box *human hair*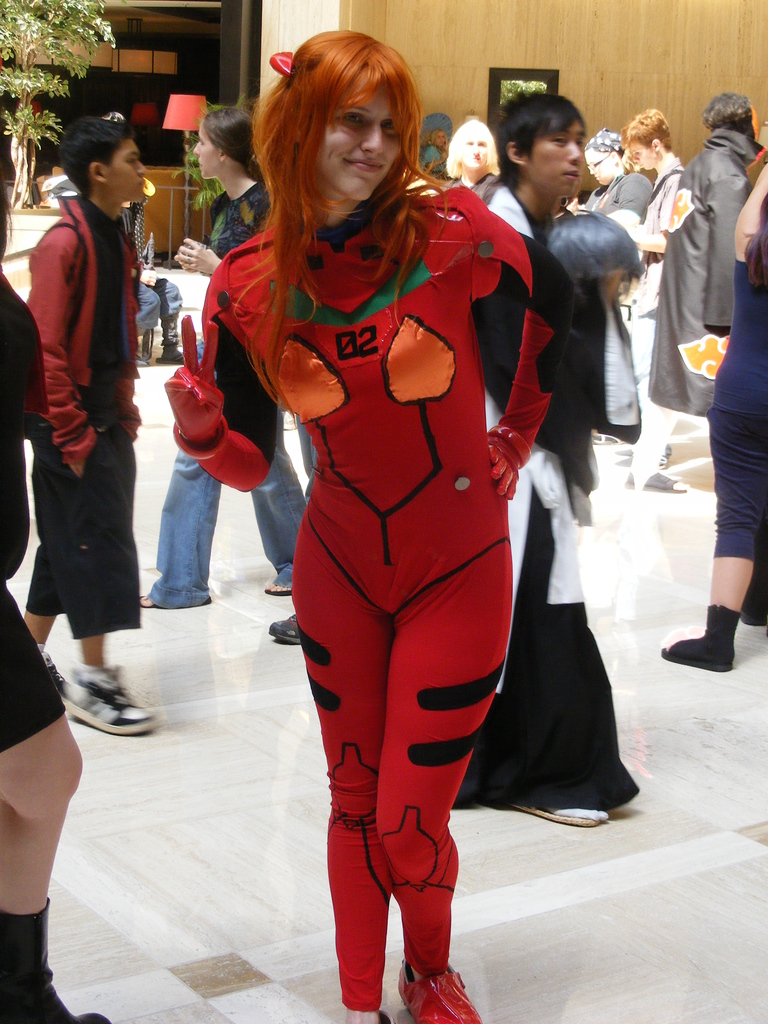
locate(508, 92, 583, 196)
